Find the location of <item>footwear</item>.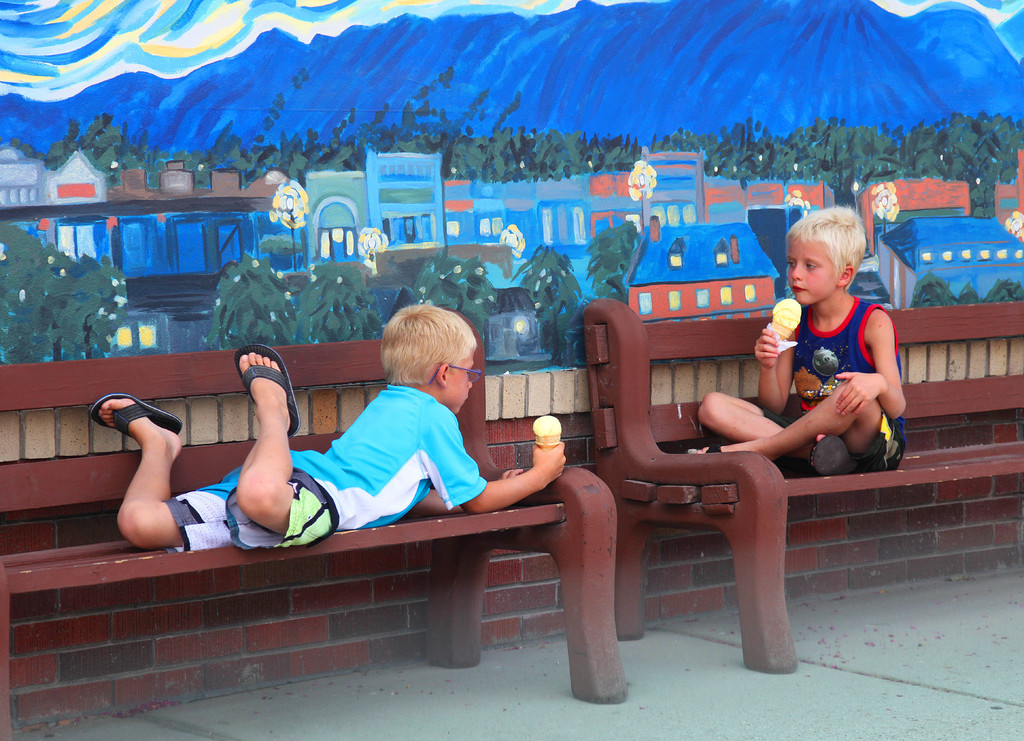
Location: select_region(678, 441, 722, 452).
